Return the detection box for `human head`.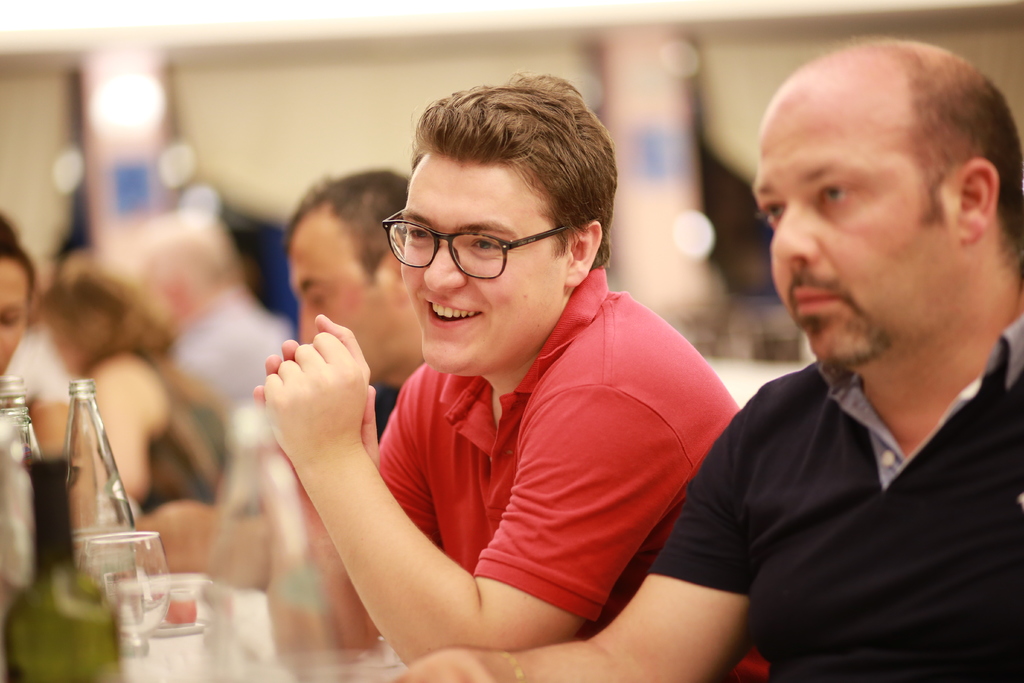
bbox=(36, 256, 160, 379).
